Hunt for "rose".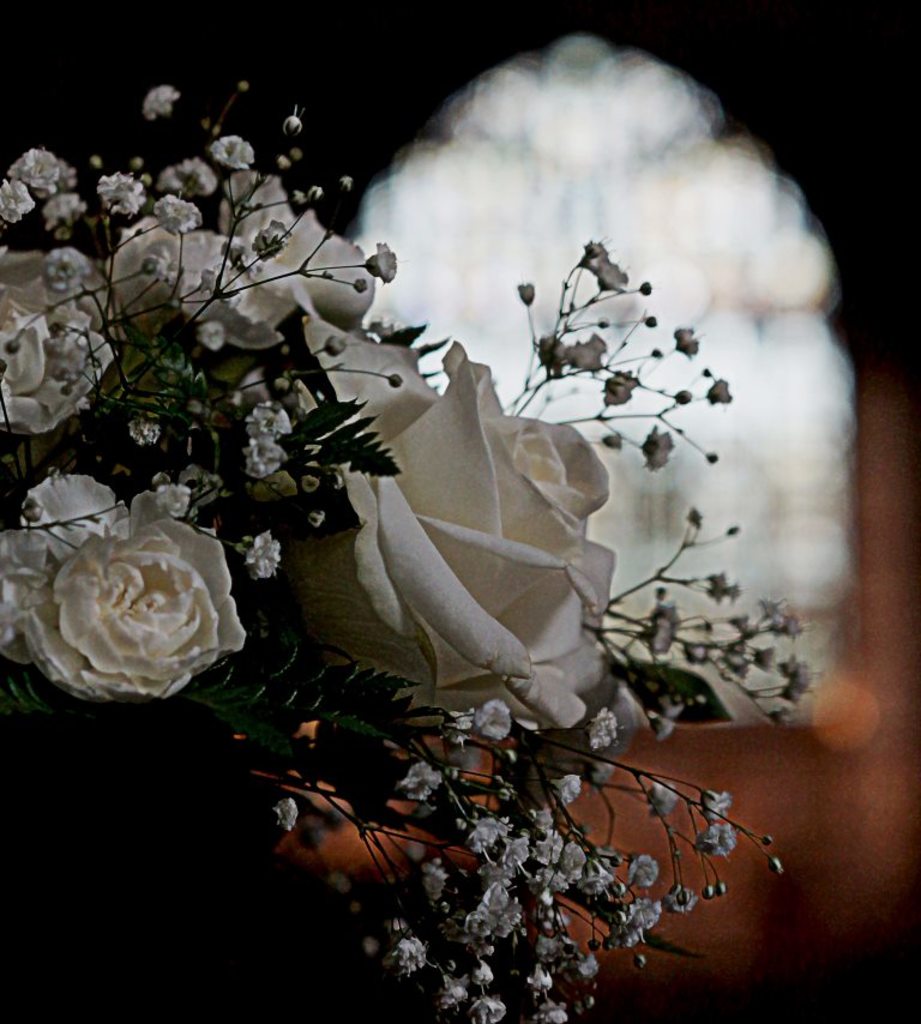
Hunted down at x1=0 y1=471 x2=247 y2=701.
